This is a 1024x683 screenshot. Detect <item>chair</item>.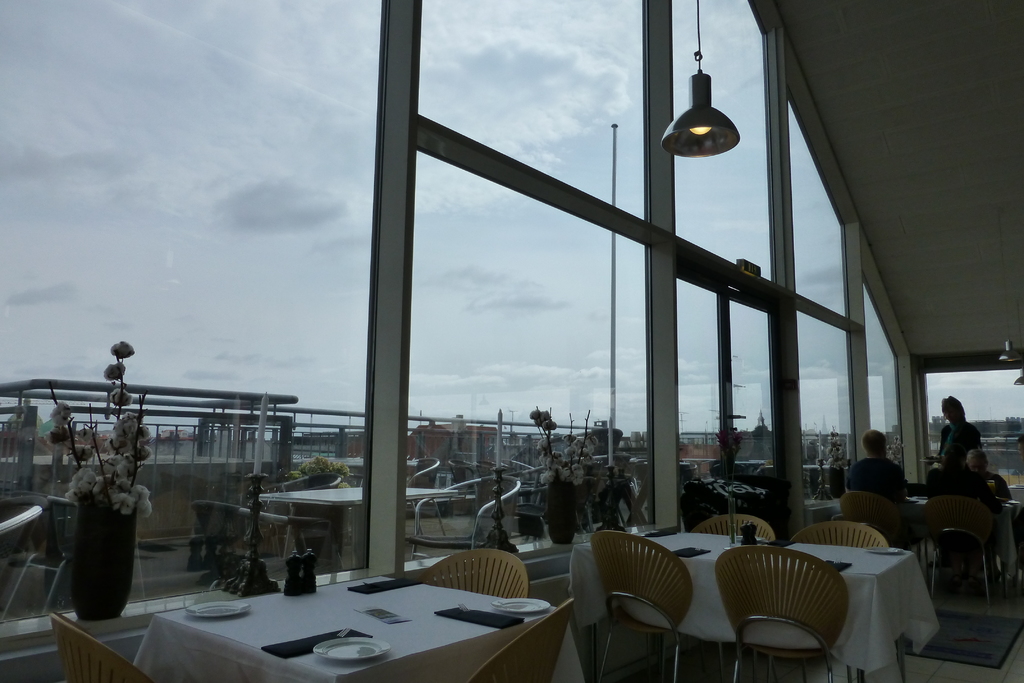
Rect(405, 472, 518, 559).
